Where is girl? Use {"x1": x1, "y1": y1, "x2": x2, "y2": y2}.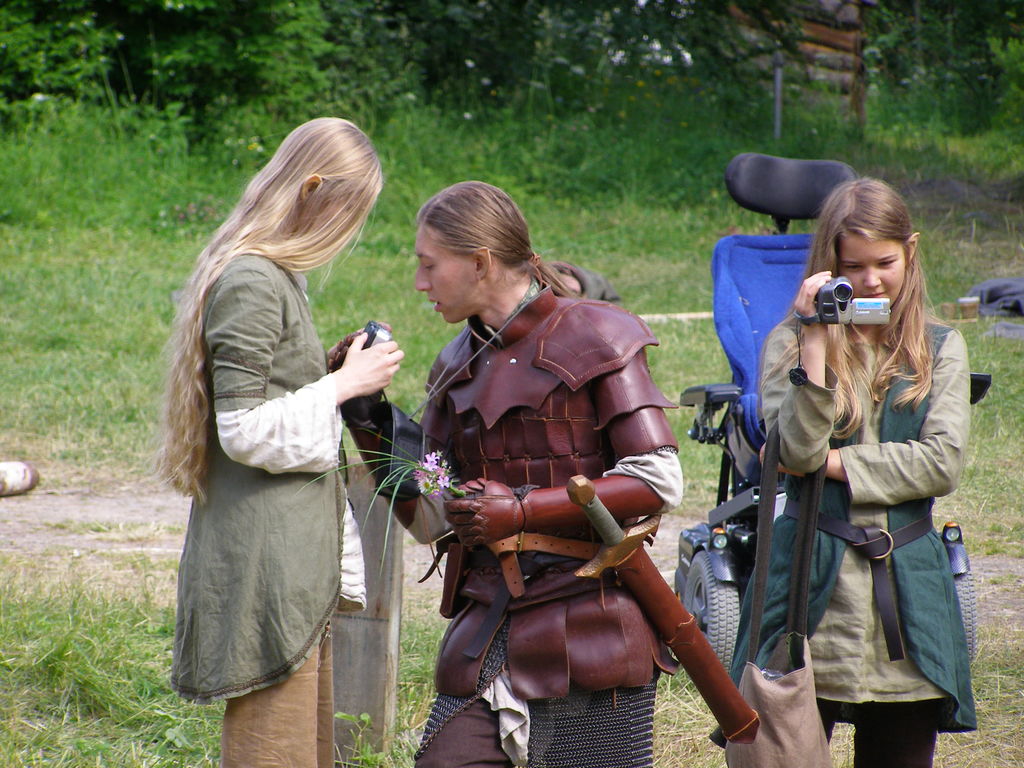
{"x1": 729, "y1": 175, "x2": 973, "y2": 767}.
